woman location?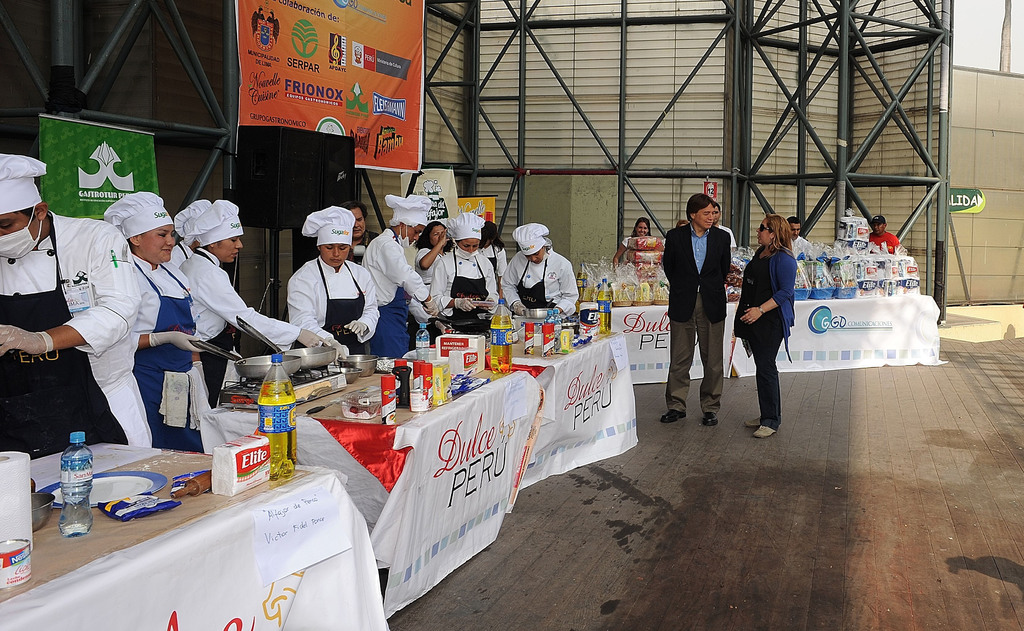
{"left": 740, "top": 208, "right": 808, "bottom": 436}
